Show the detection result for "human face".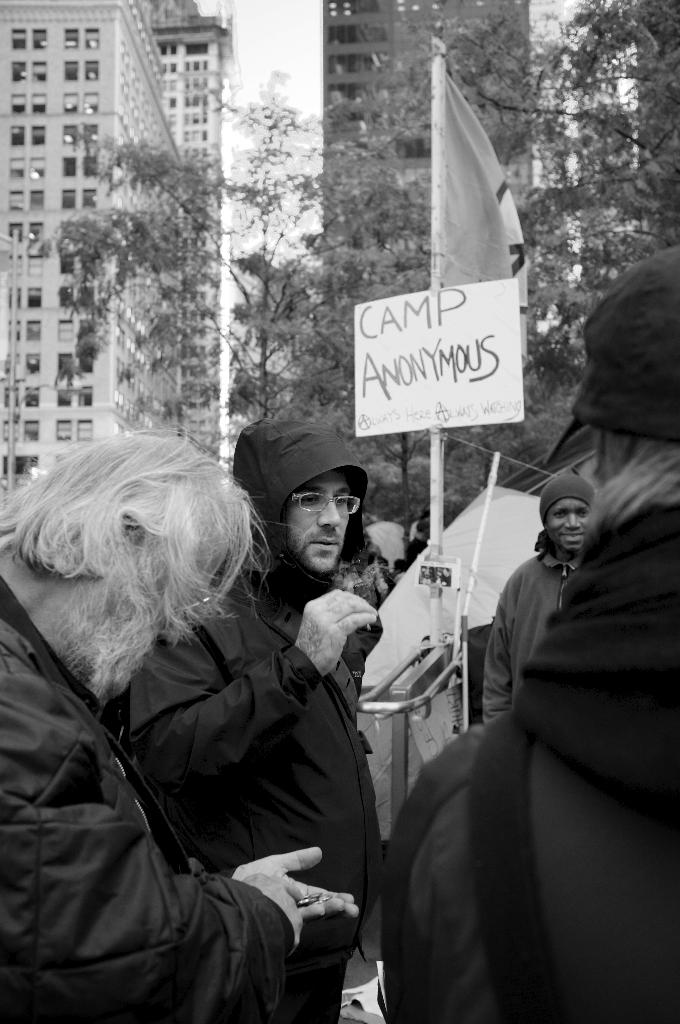
<bbox>291, 470, 351, 572</bbox>.
